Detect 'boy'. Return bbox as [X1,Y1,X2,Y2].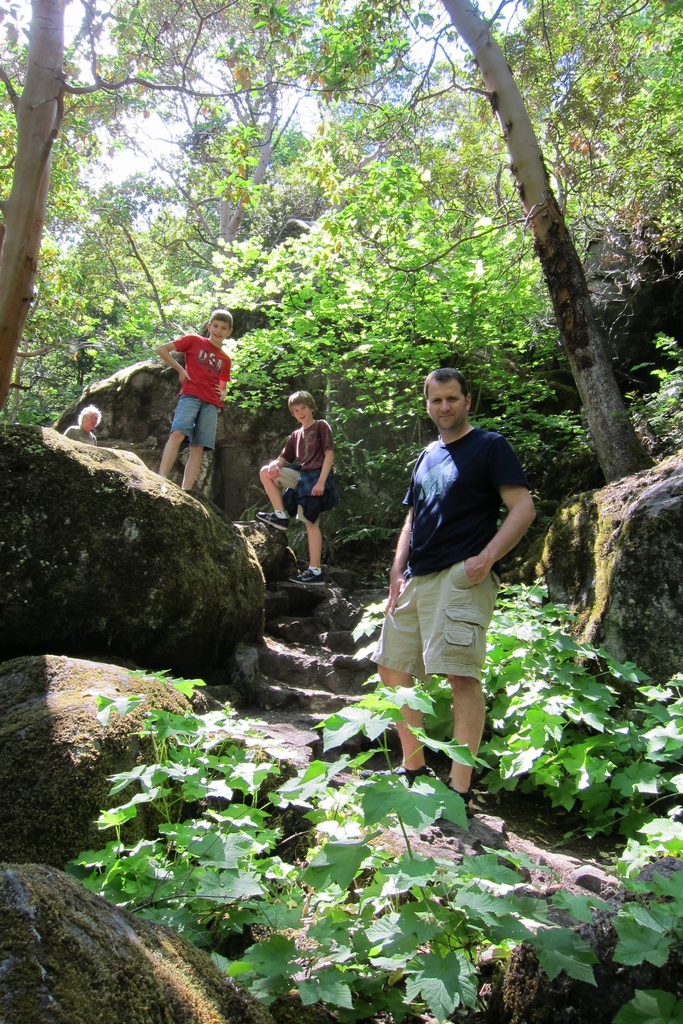
[260,389,334,585].
